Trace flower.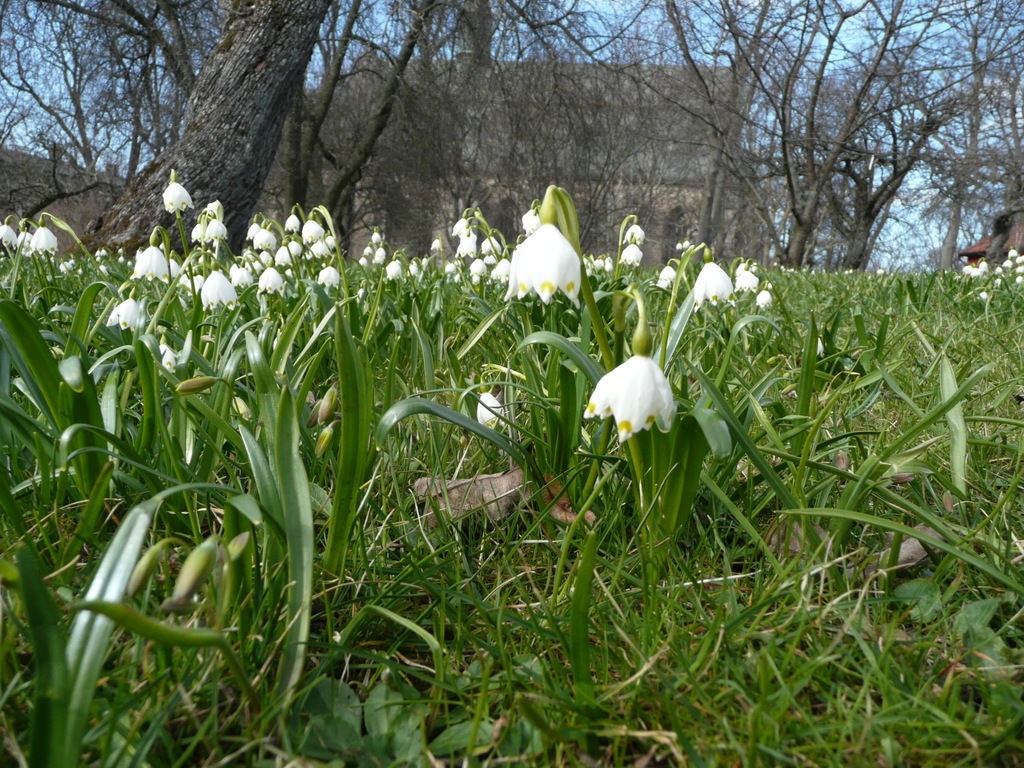
Traced to box(696, 262, 737, 307).
